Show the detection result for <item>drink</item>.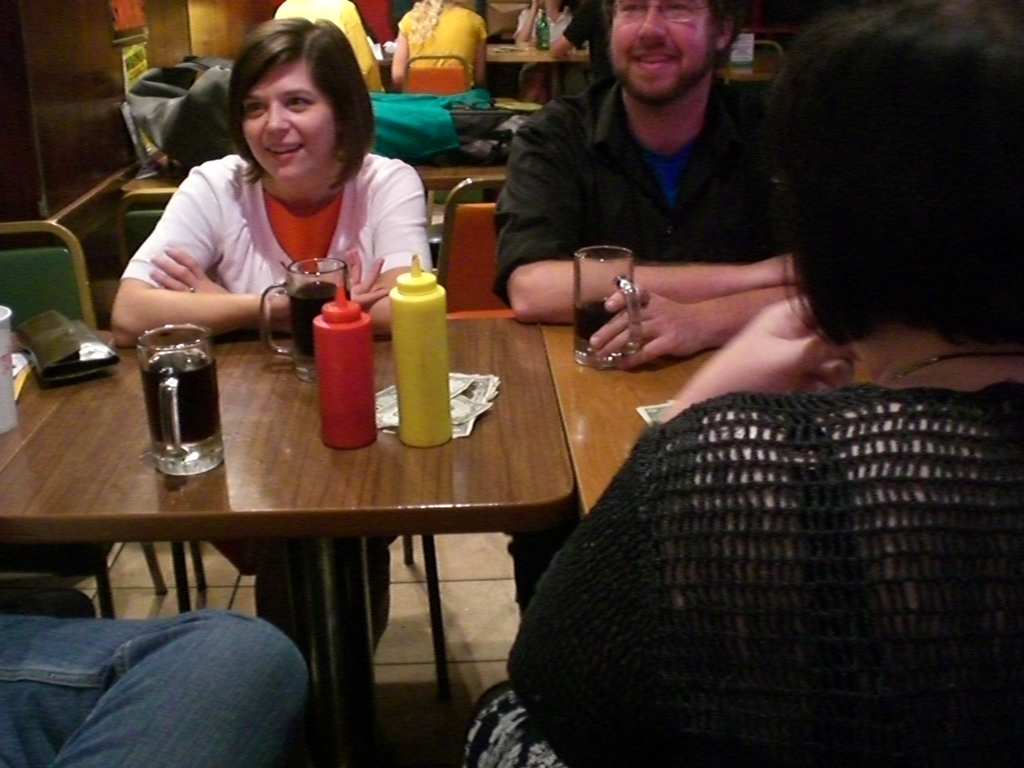
(x1=576, y1=301, x2=622, y2=352).
